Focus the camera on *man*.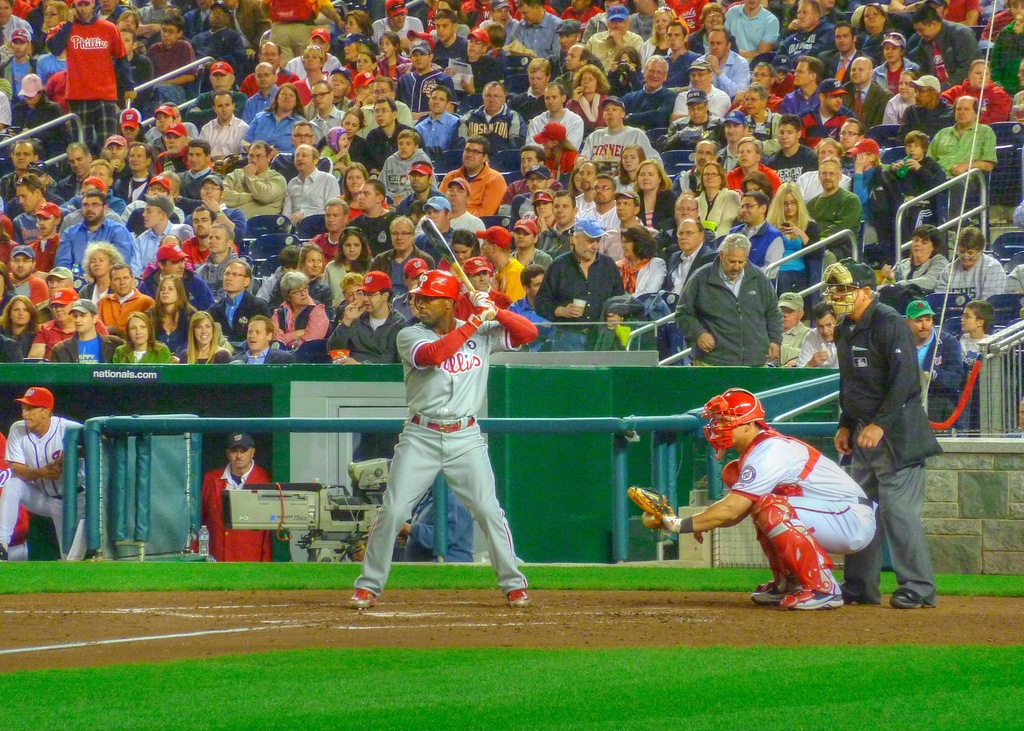
Focus region: <box>660,388,905,620</box>.
